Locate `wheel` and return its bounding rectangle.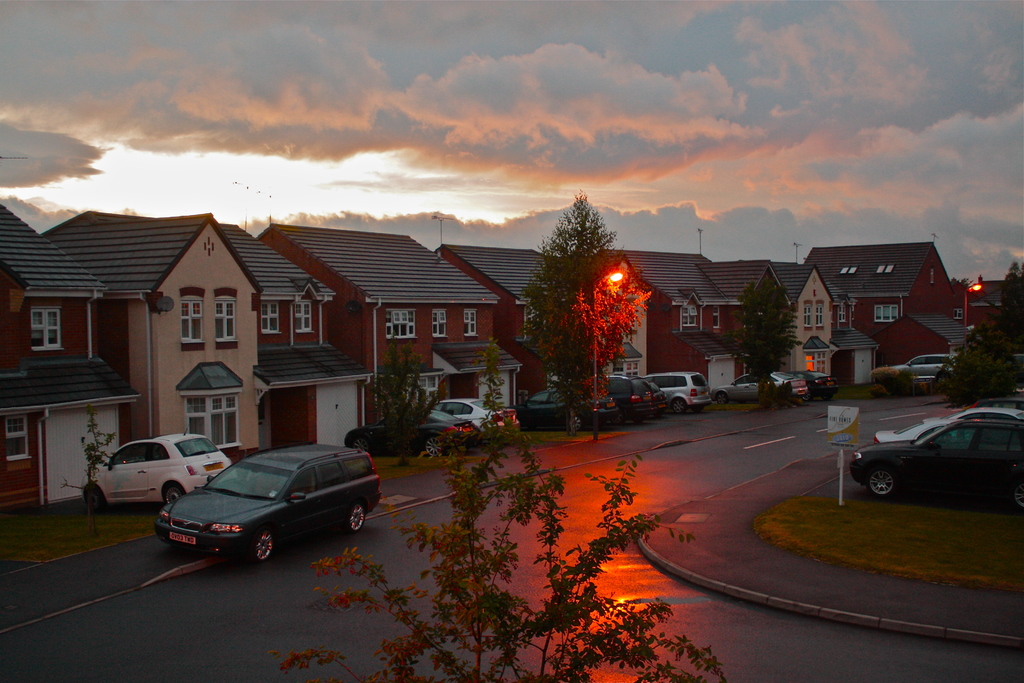
bbox=(163, 484, 184, 511).
